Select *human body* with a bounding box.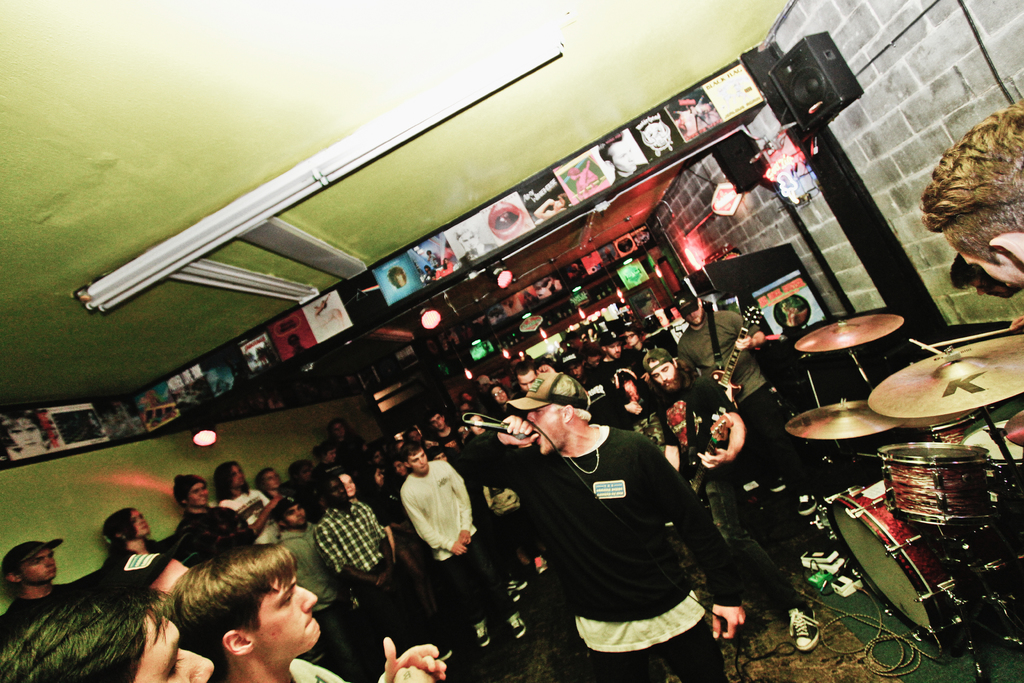
[385,452,472,584].
